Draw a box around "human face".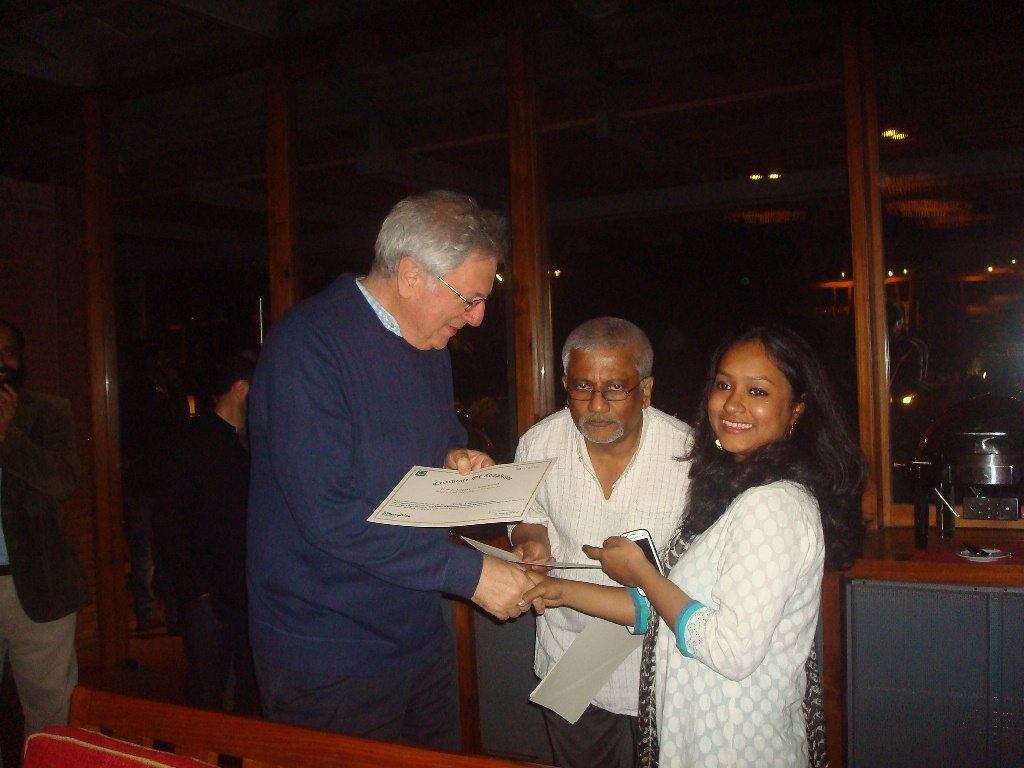
(left=419, top=256, right=491, bottom=350).
